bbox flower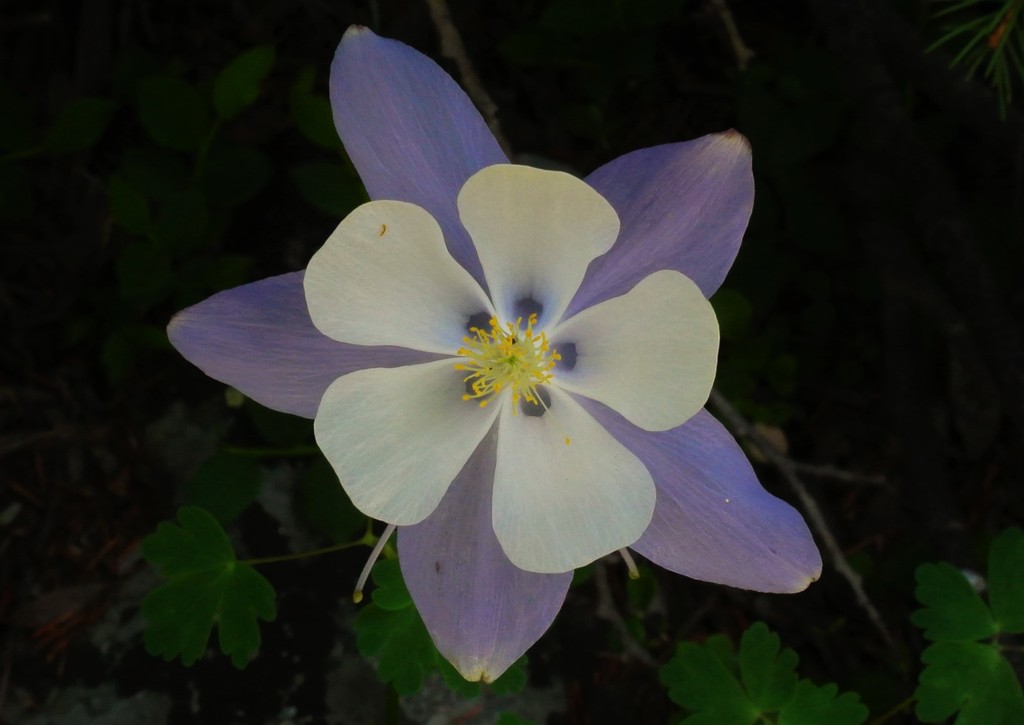
{"left": 168, "top": 15, "right": 824, "bottom": 690}
